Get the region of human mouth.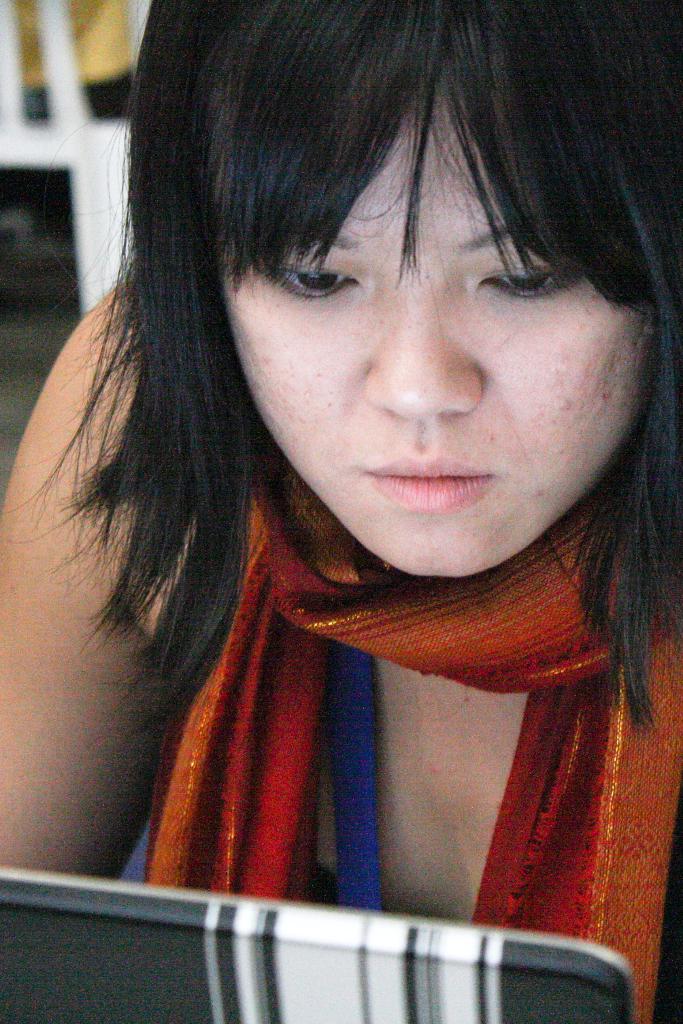
[367, 455, 493, 516].
